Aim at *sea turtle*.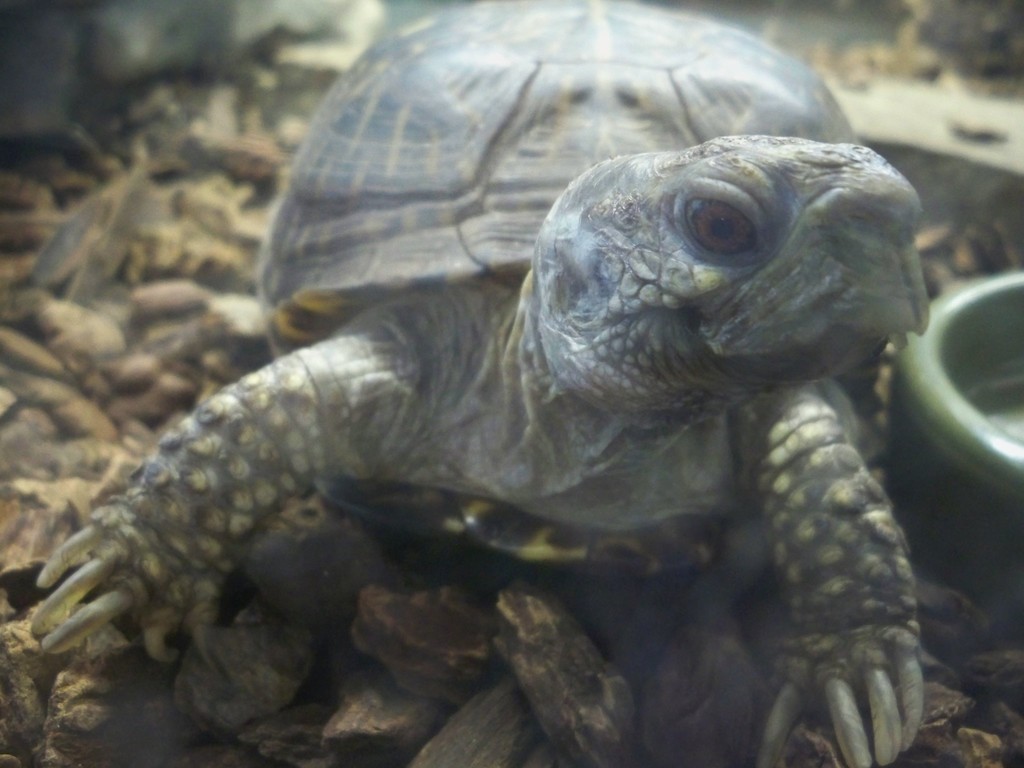
Aimed at region(29, 1, 932, 767).
